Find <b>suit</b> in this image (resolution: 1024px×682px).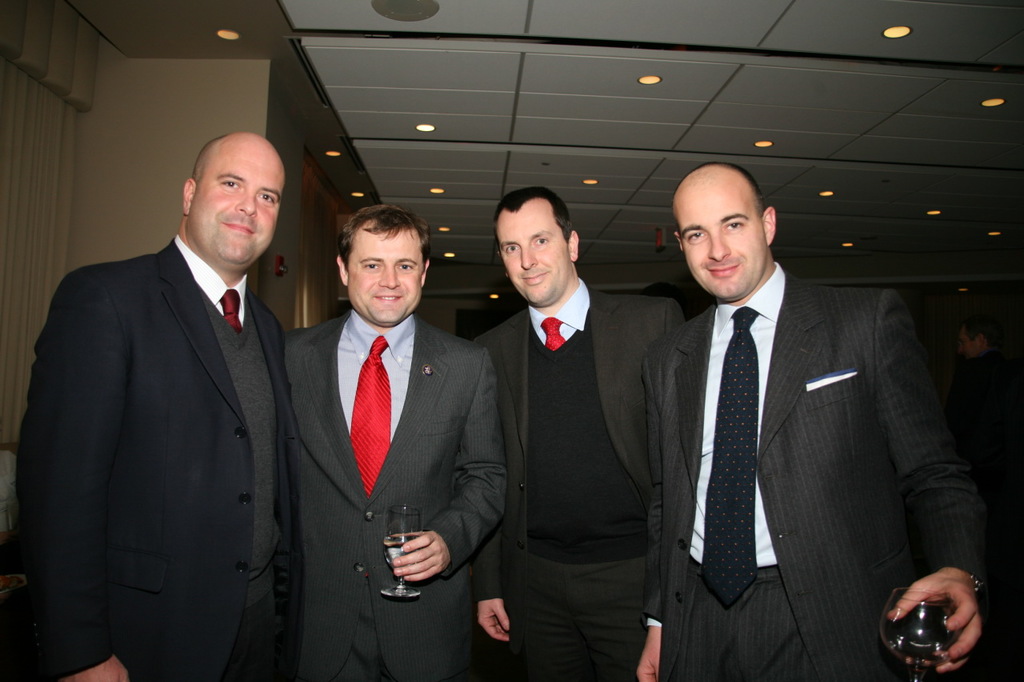
select_region(39, 135, 320, 675).
